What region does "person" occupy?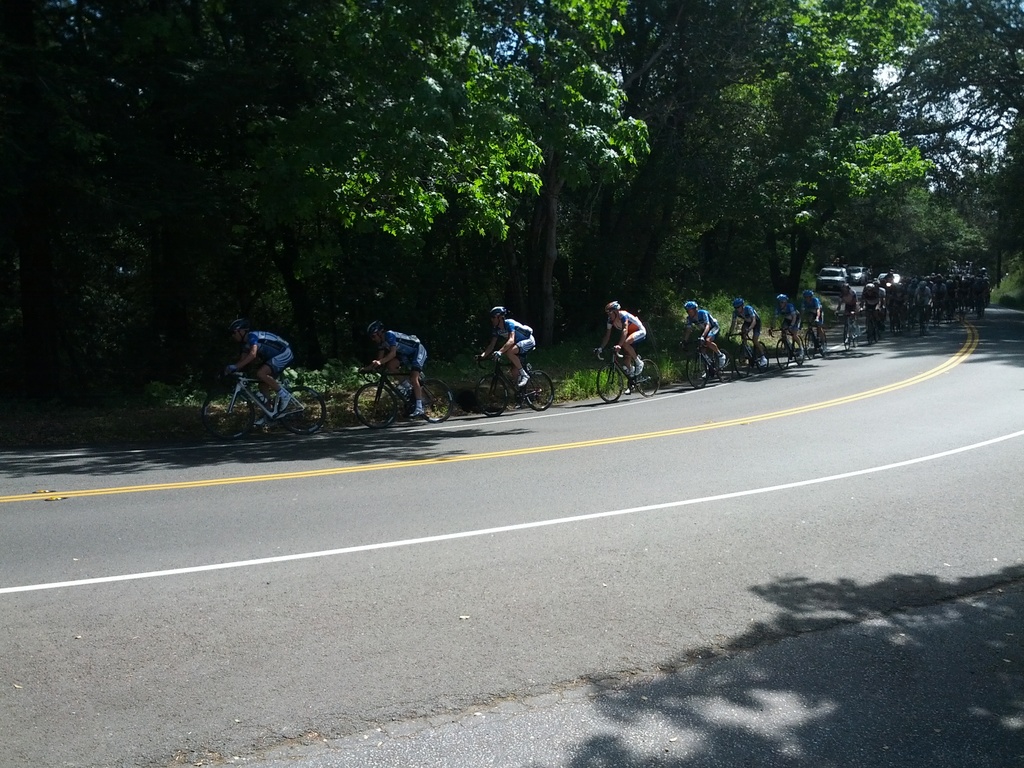
676/298/726/379.
